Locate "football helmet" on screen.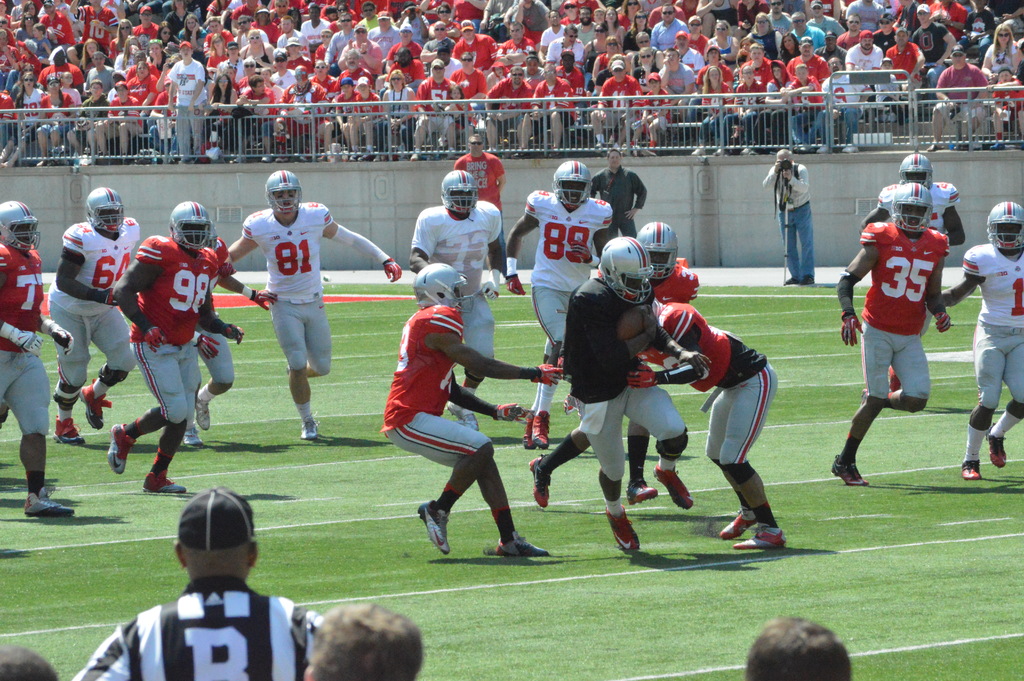
On screen at detection(266, 169, 303, 218).
